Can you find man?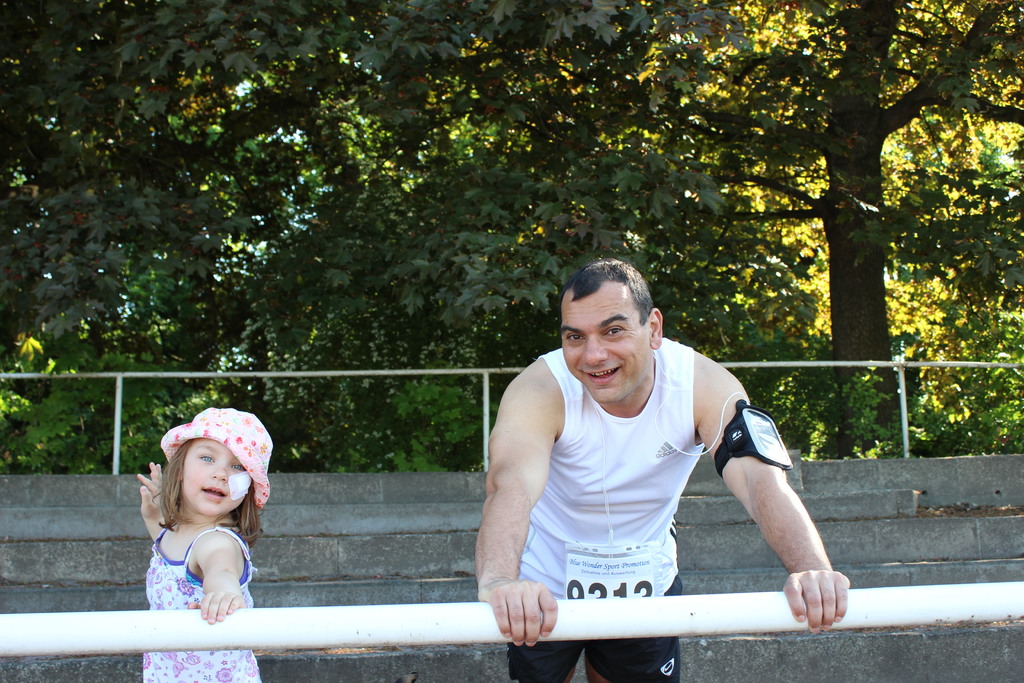
Yes, bounding box: locate(476, 257, 858, 682).
